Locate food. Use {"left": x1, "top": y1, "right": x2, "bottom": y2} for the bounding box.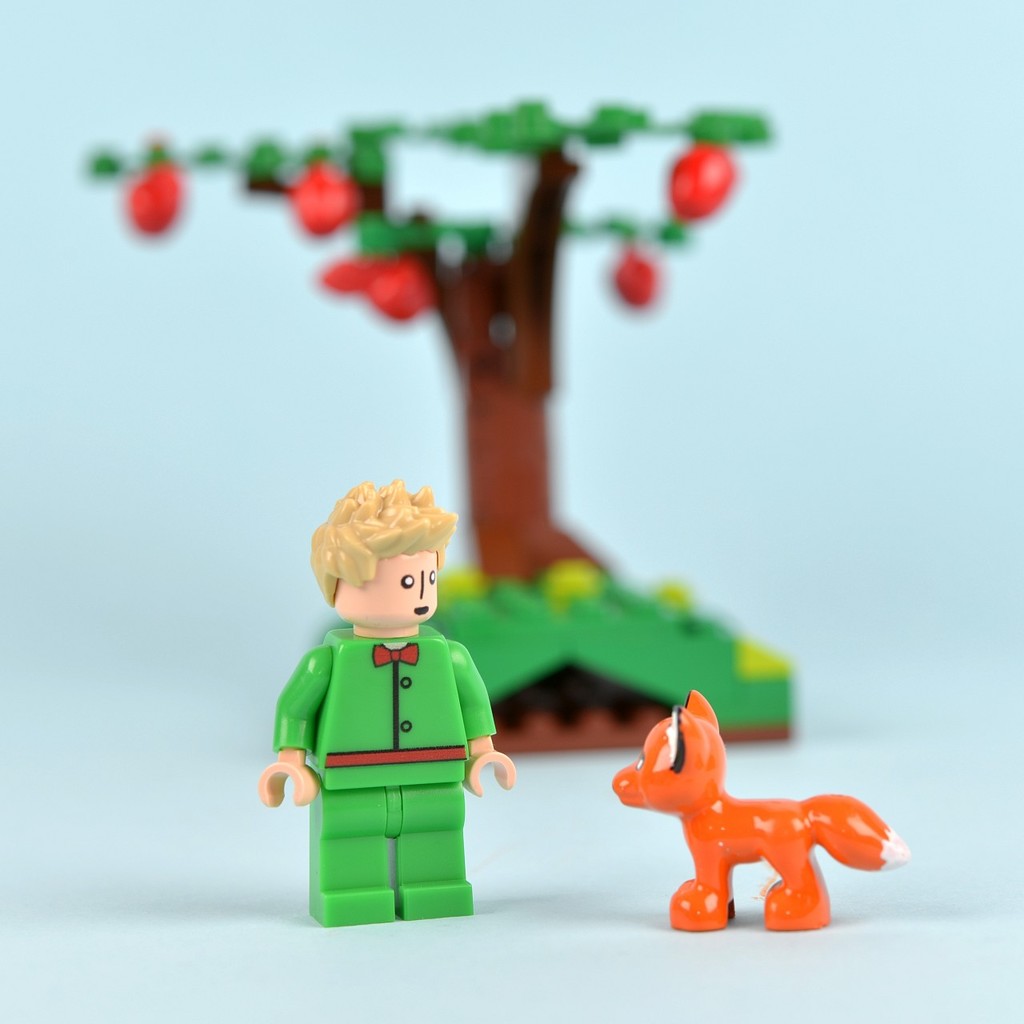
{"left": 615, "top": 254, "right": 658, "bottom": 310}.
